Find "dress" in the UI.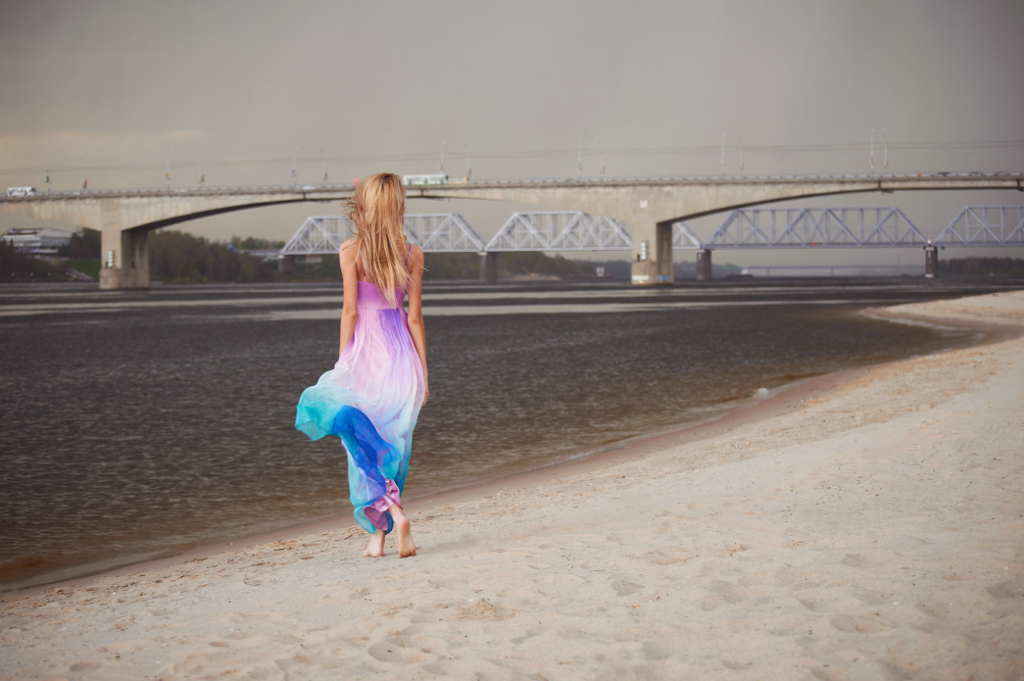
UI element at (x1=293, y1=273, x2=432, y2=537).
